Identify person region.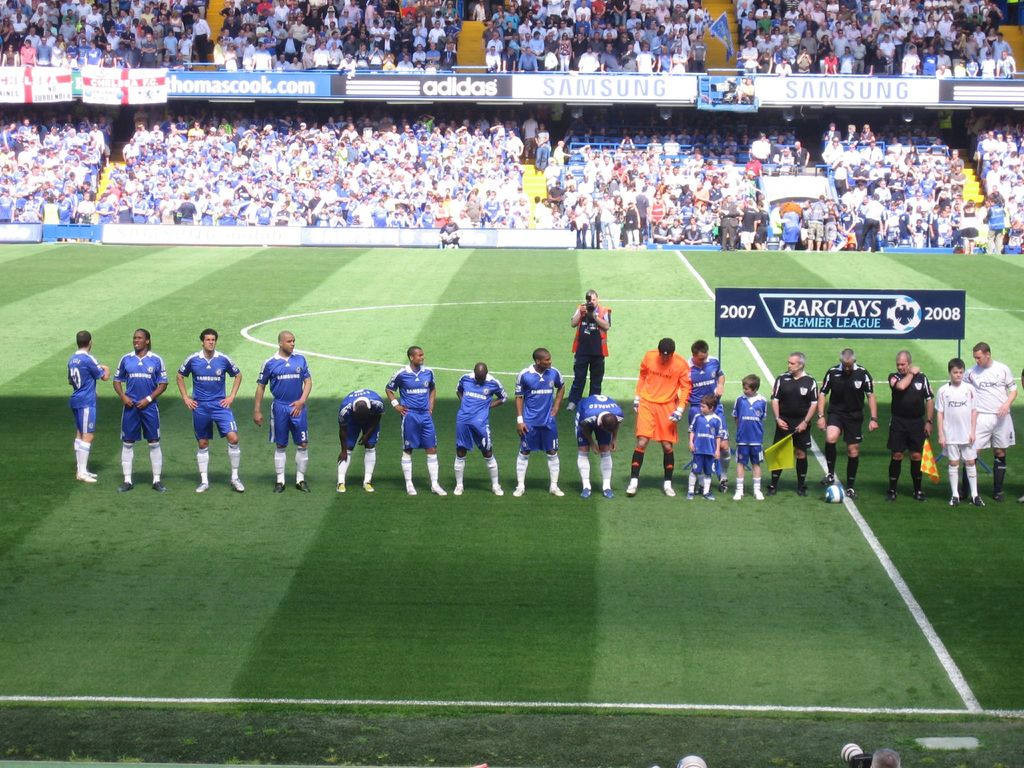
Region: box(683, 396, 723, 502).
